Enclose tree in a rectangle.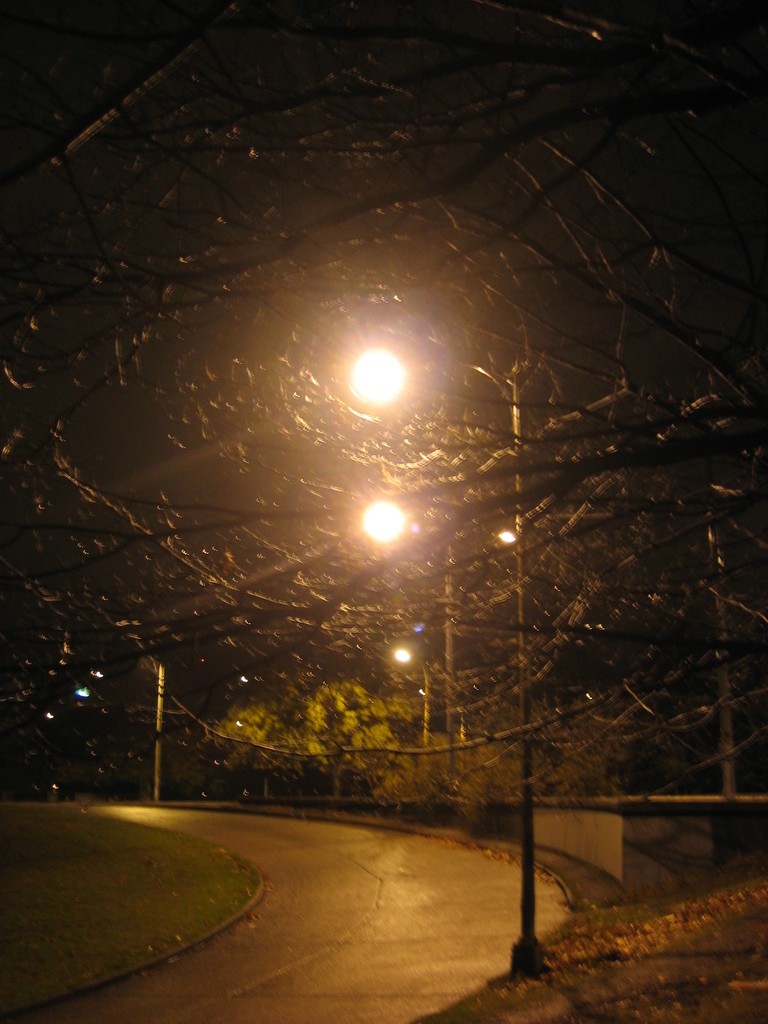
(0,1,763,818).
